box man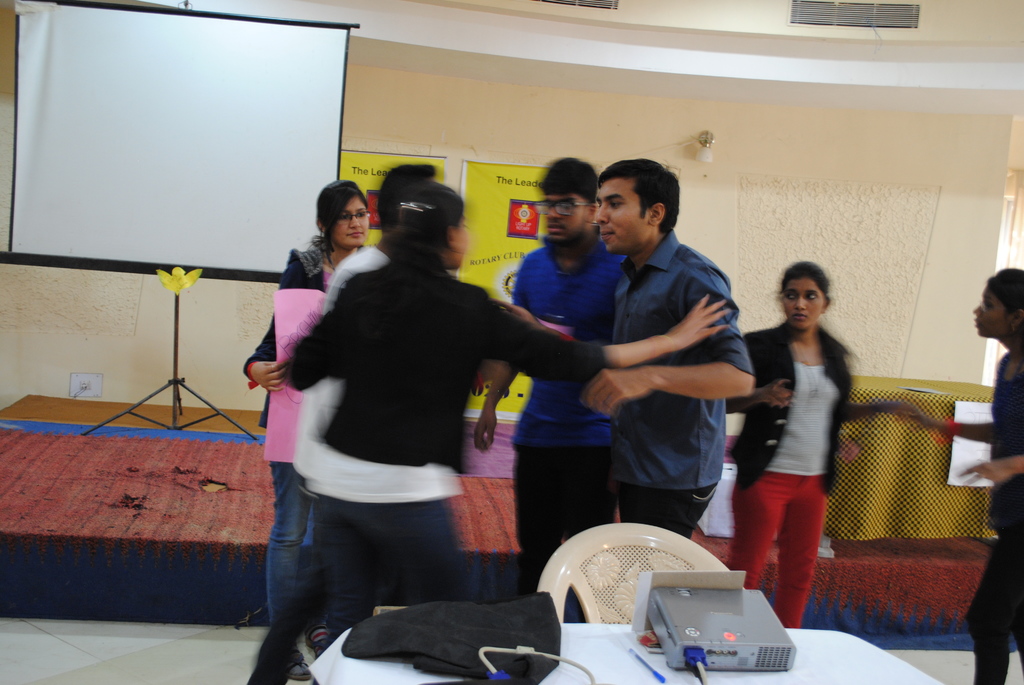
select_region(476, 155, 632, 594)
